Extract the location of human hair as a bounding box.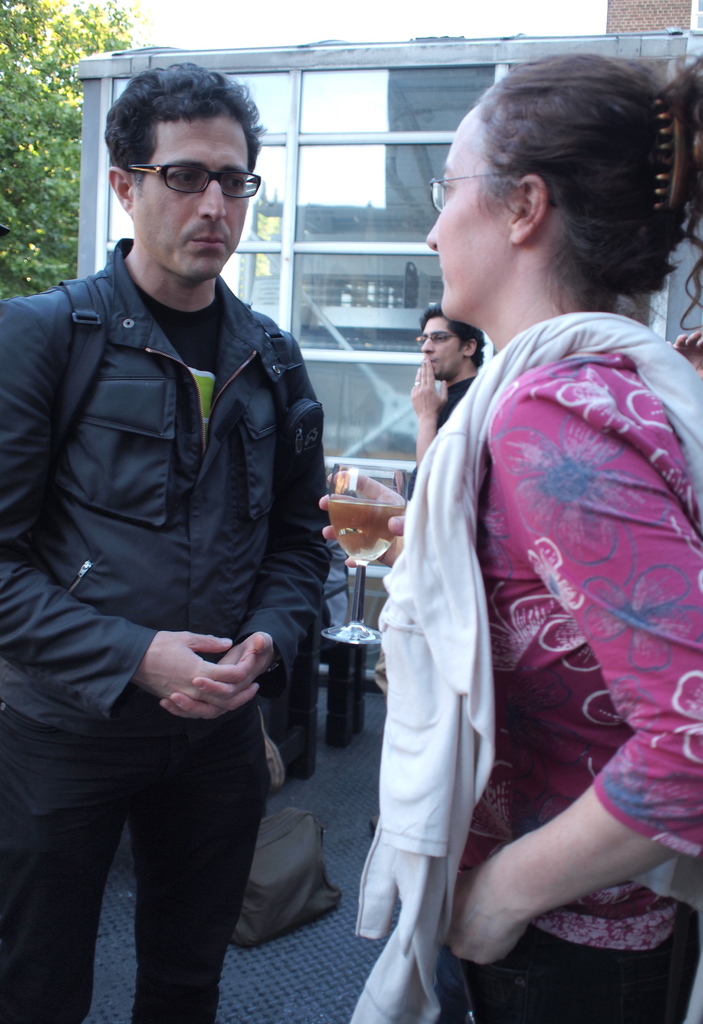
bbox(475, 49, 702, 319).
